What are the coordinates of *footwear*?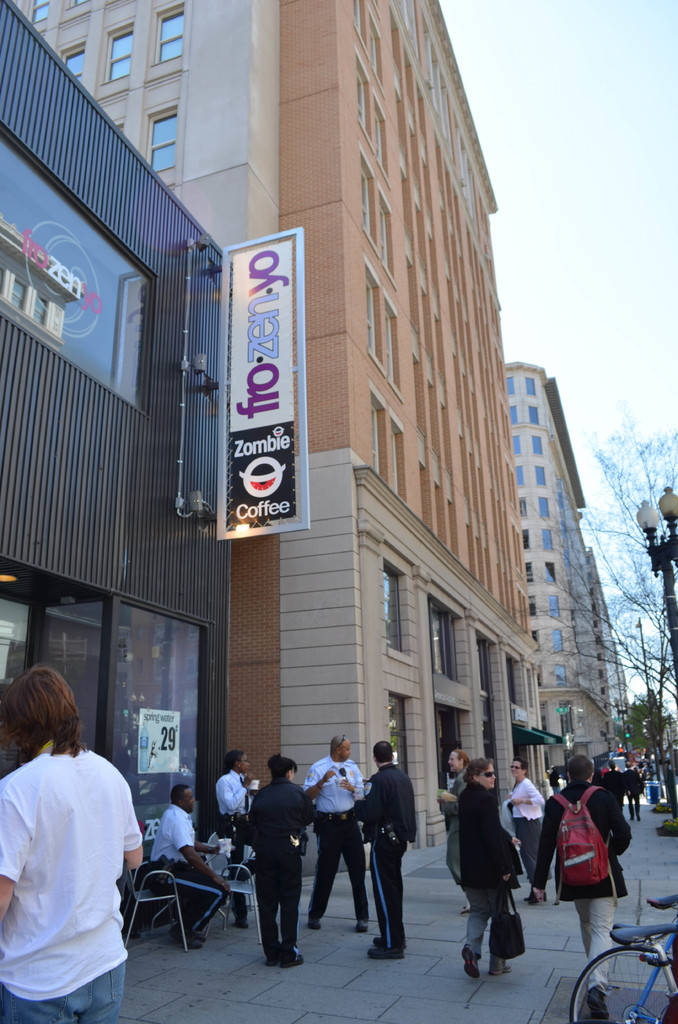
bbox=(371, 945, 408, 961).
